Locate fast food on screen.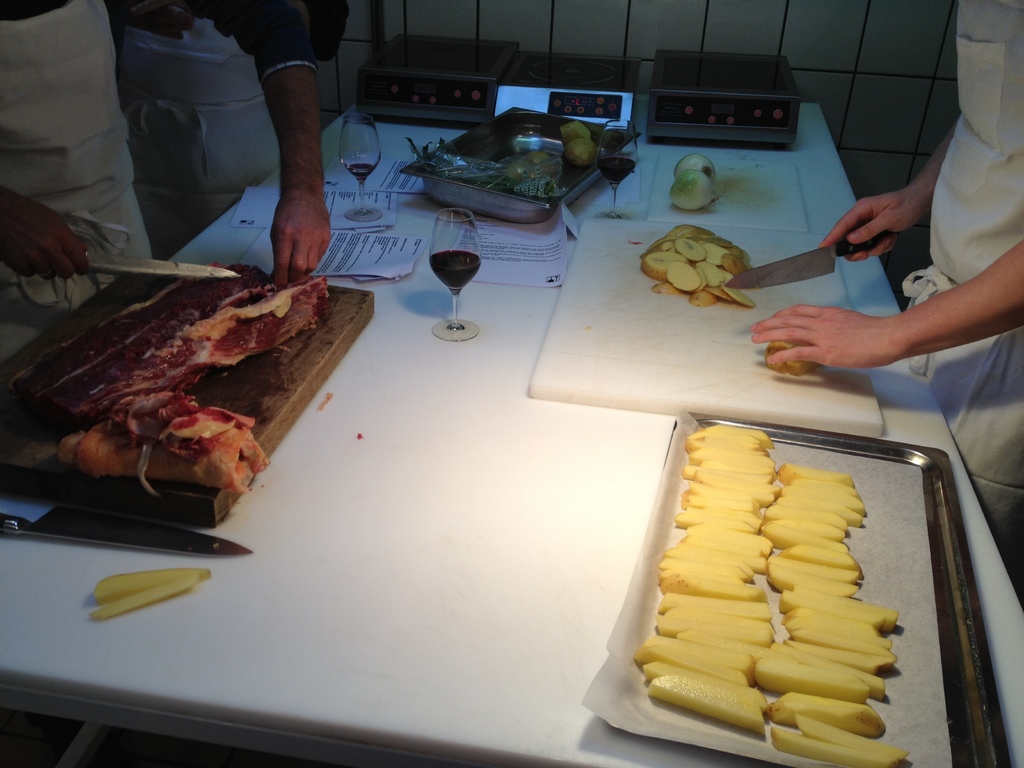
On screen at [653, 278, 686, 296].
